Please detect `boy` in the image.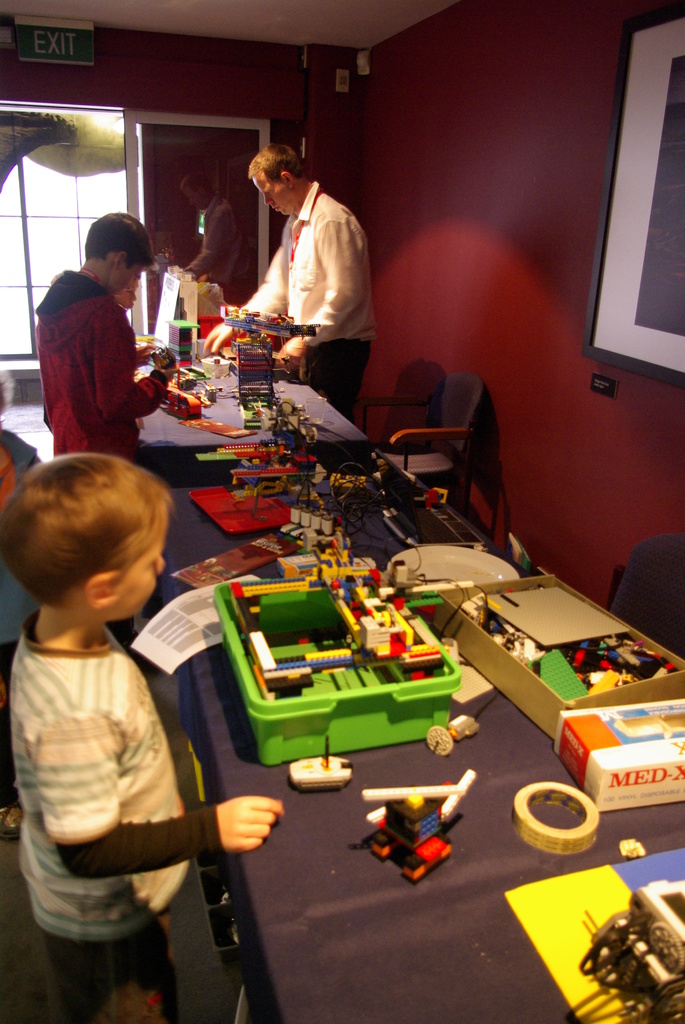
(113, 273, 155, 362).
